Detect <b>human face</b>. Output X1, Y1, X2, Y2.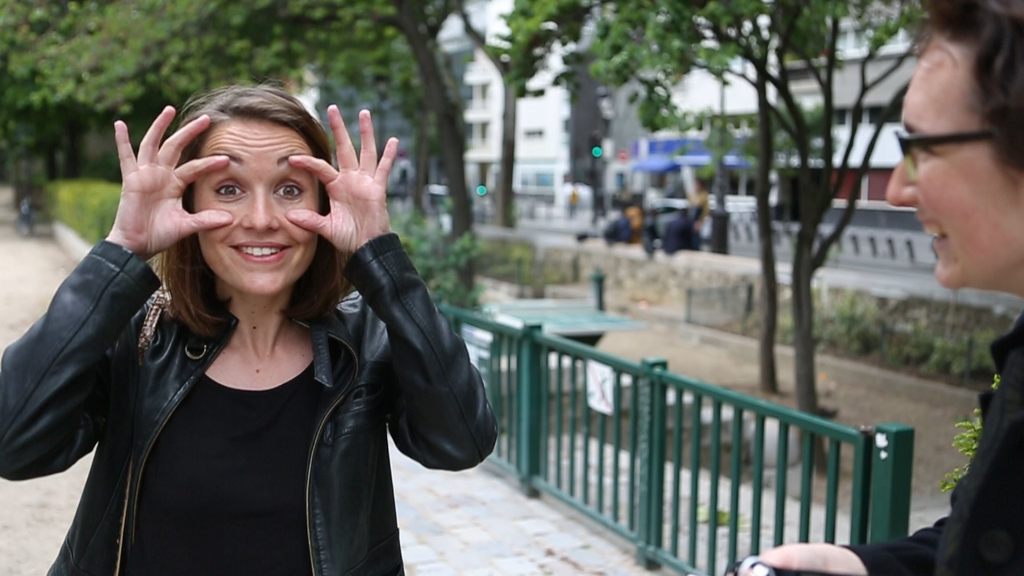
880, 42, 1023, 284.
